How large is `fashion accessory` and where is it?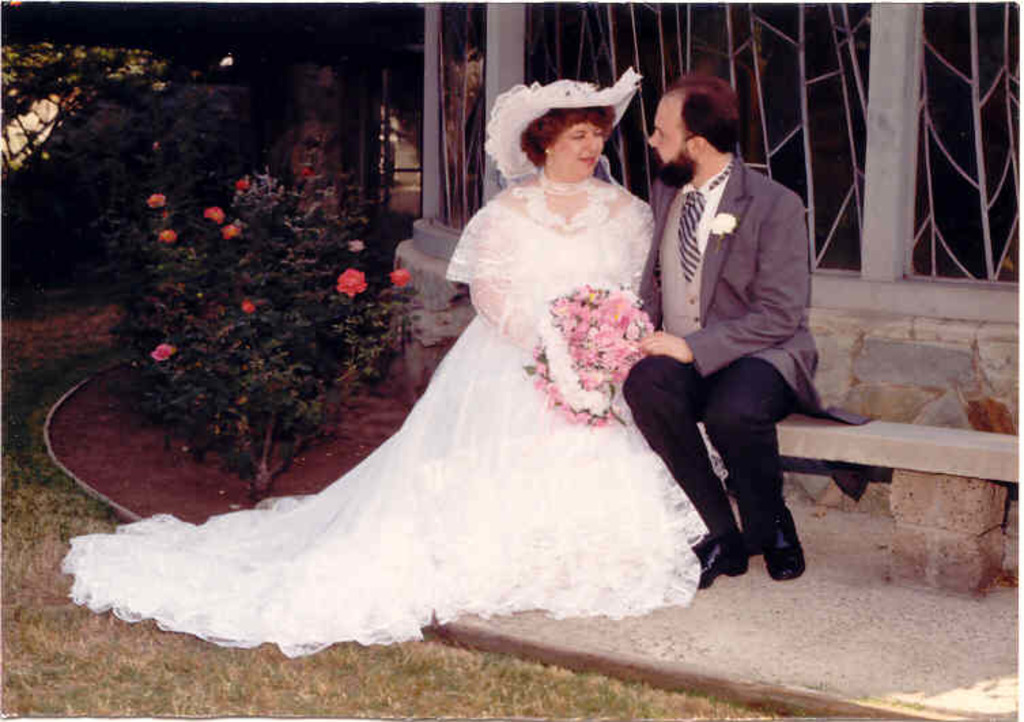
Bounding box: box=[480, 64, 645, 185].
